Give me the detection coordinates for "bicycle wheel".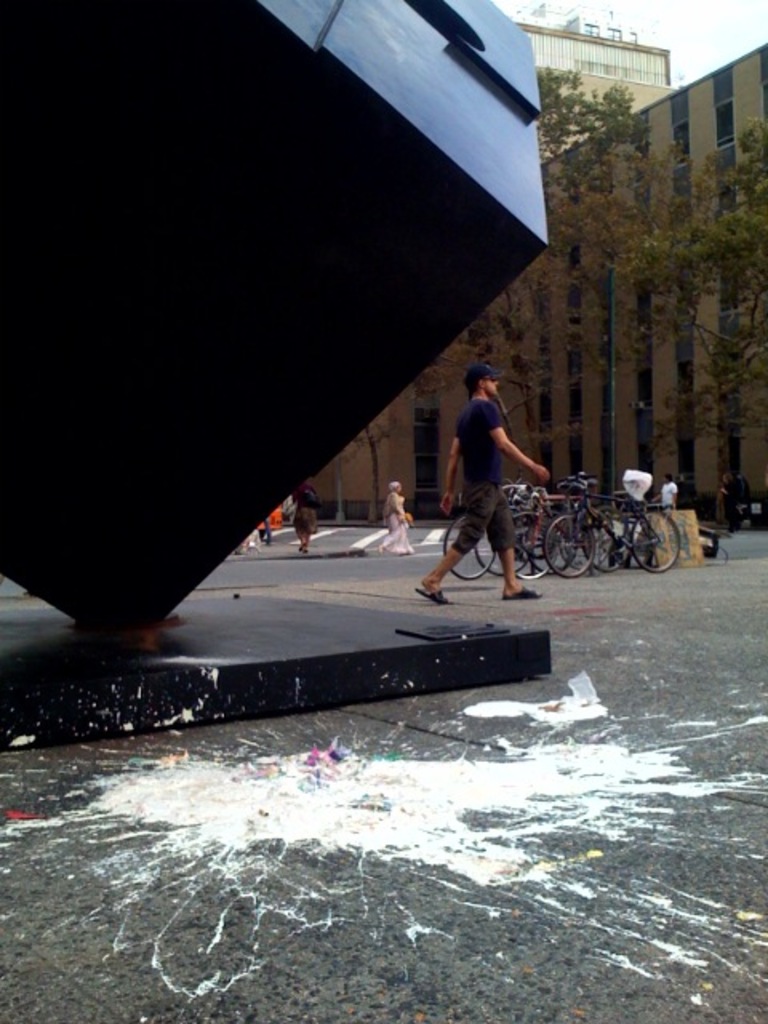
box(544, 515, 597, 579).
